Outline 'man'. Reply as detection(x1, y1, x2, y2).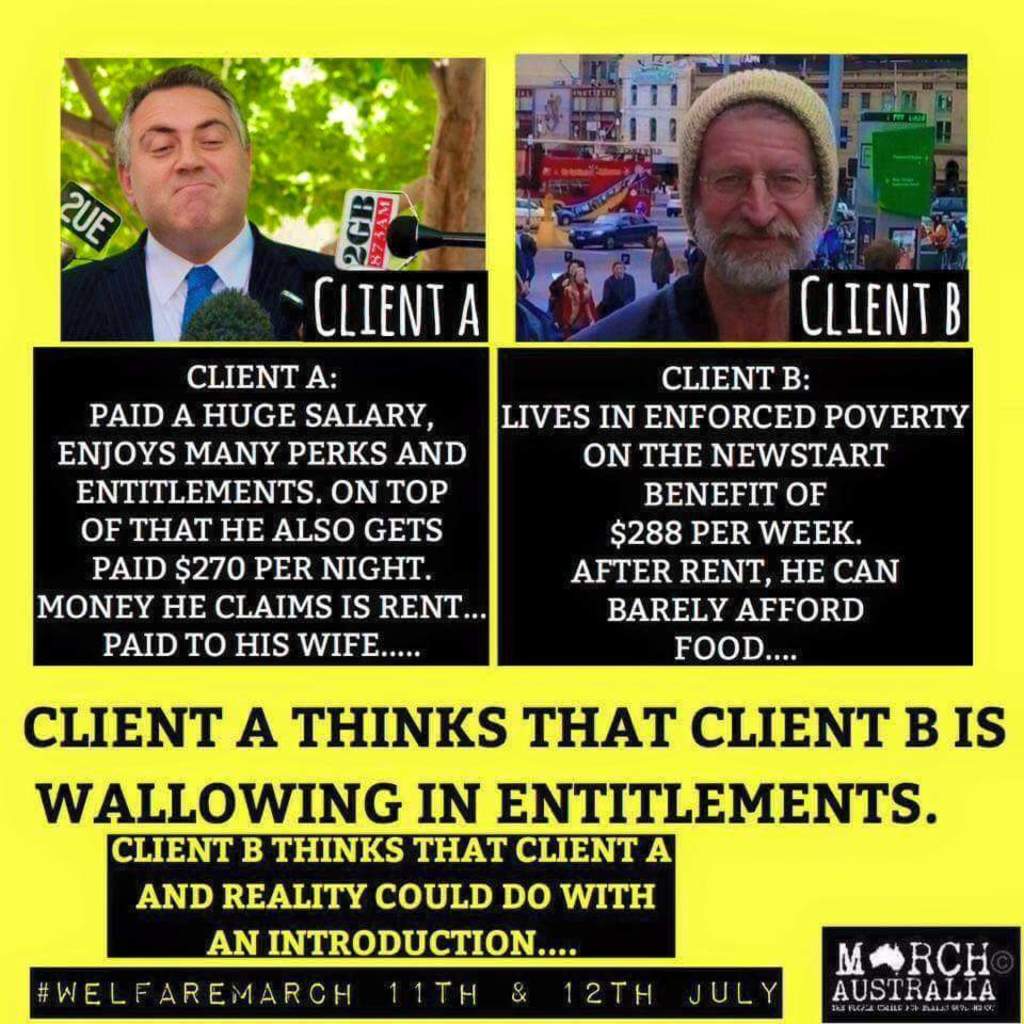
detection(599, 259, 642, 318).
